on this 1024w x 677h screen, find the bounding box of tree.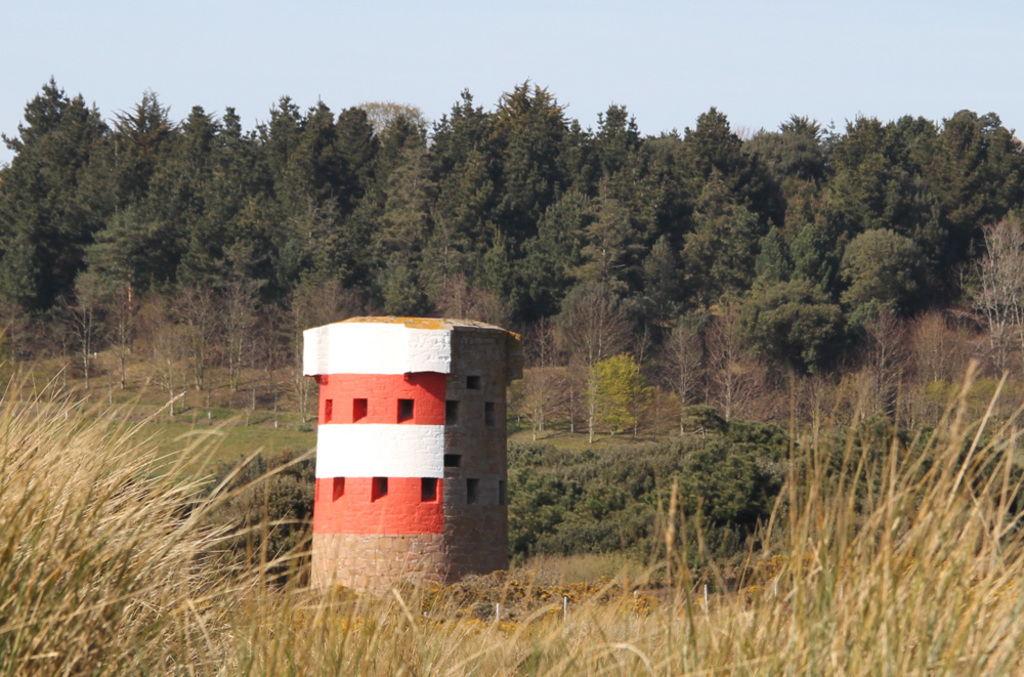
Bounding box: [183, 105, 251, 301].
